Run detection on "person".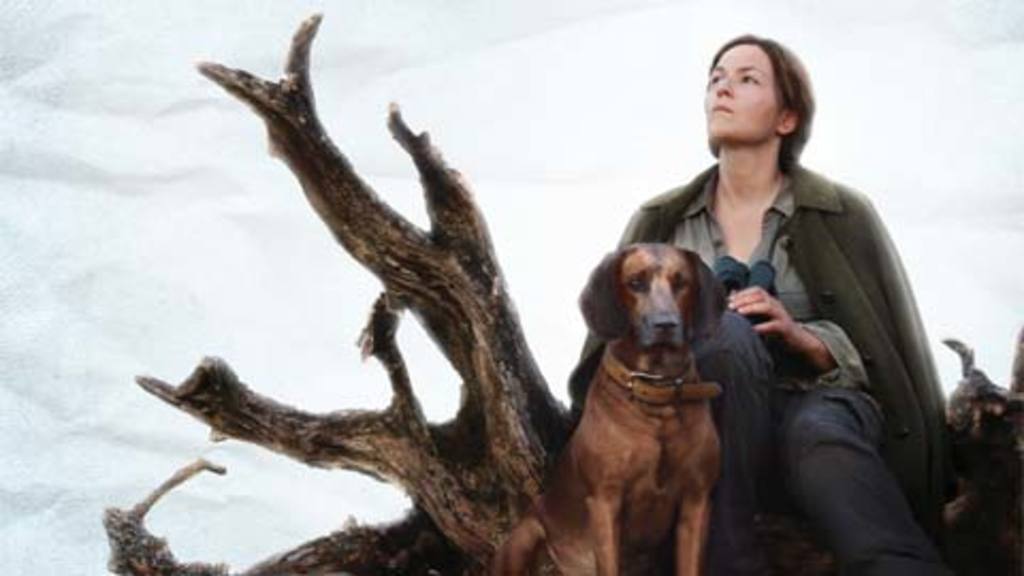
Result: l=570, t=34, r=951, b=574.
